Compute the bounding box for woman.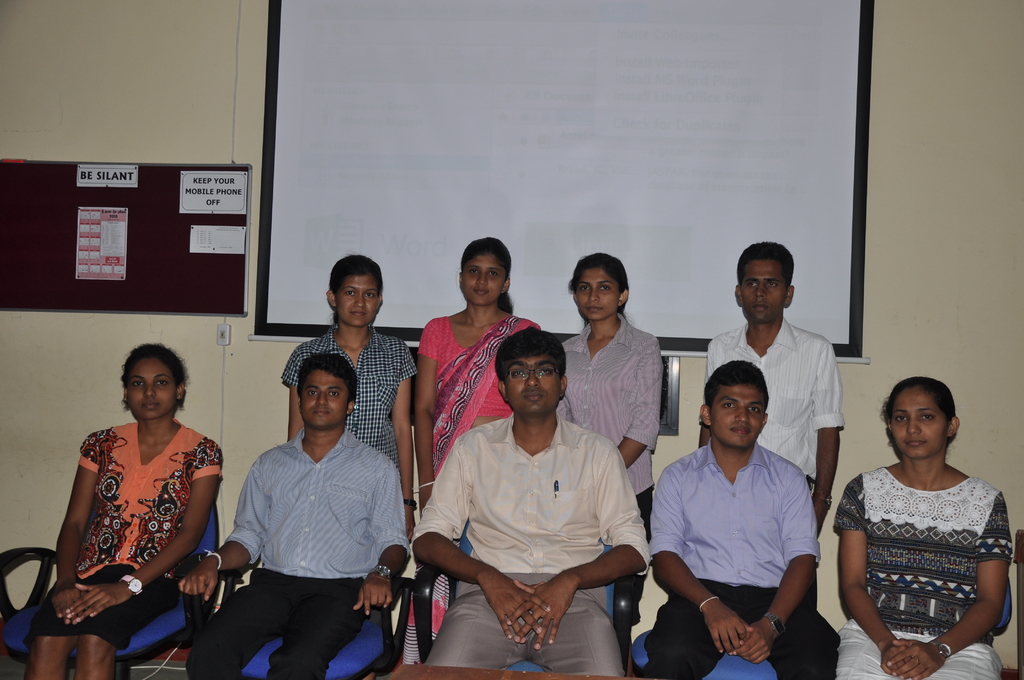
region(404, 237, 541, 654).
